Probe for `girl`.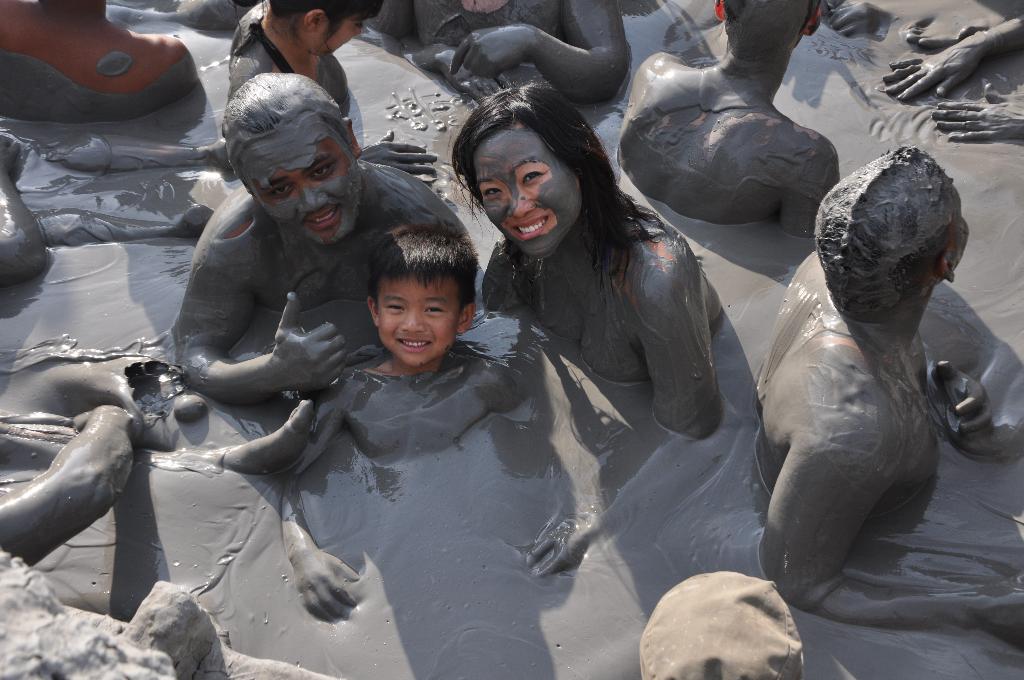
Probe result: 449, 89, 751, 575.
